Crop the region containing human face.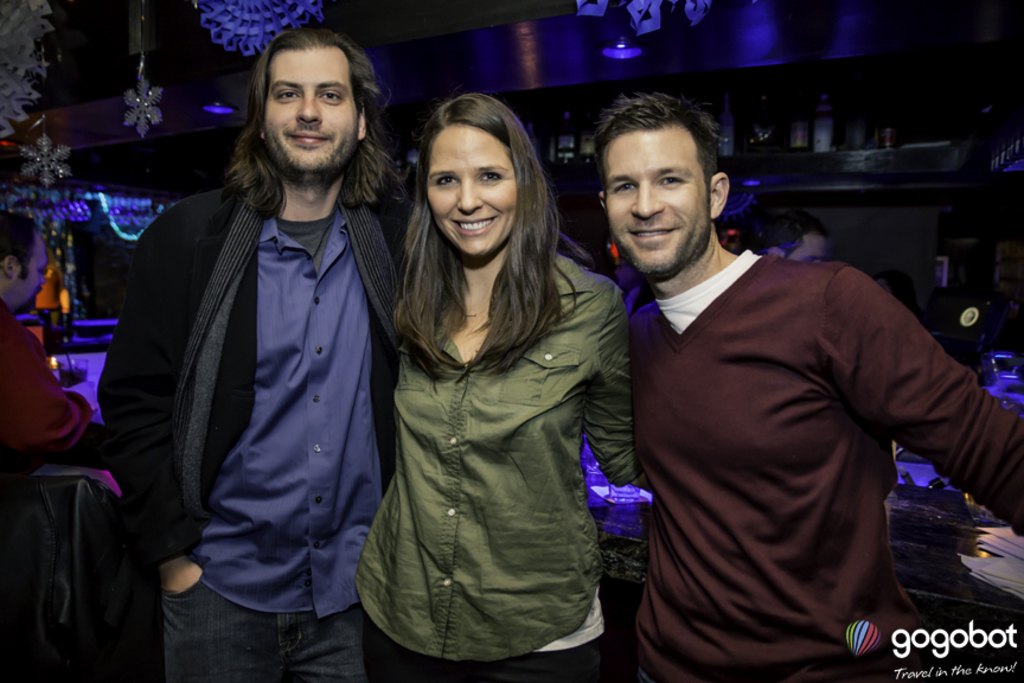
Crop region: detection(423, 128, 519, 256).
